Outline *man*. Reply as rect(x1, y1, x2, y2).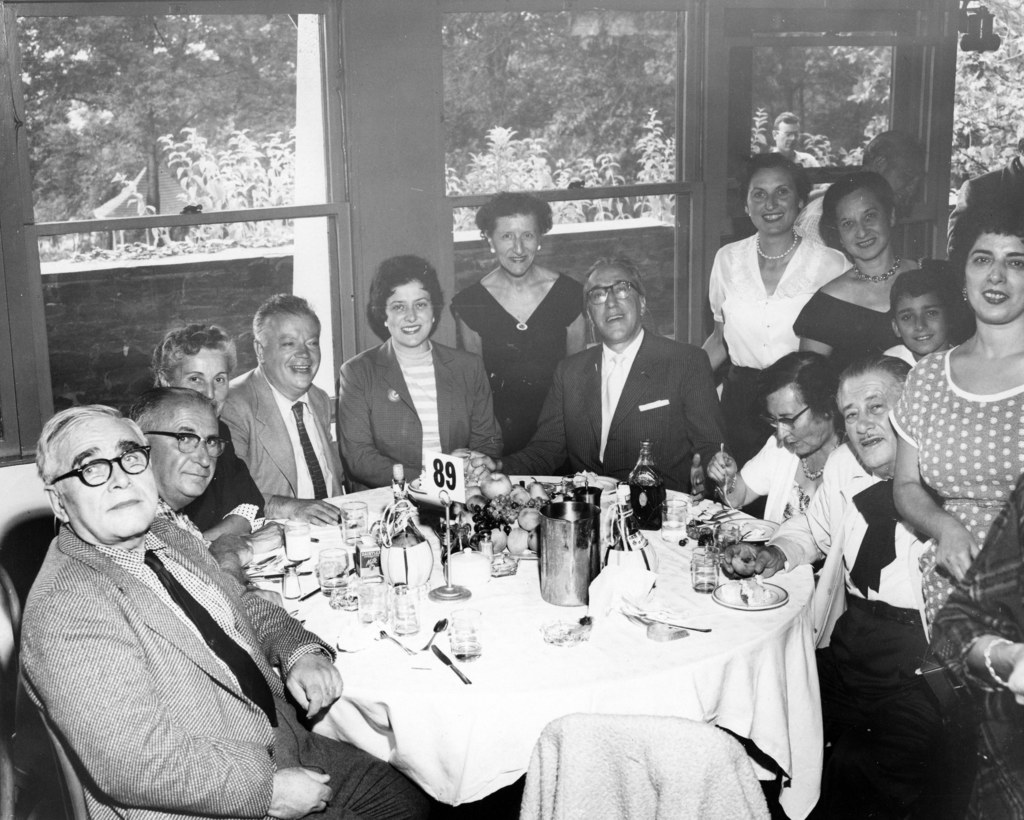
rect(226, 290, 342, 529).
